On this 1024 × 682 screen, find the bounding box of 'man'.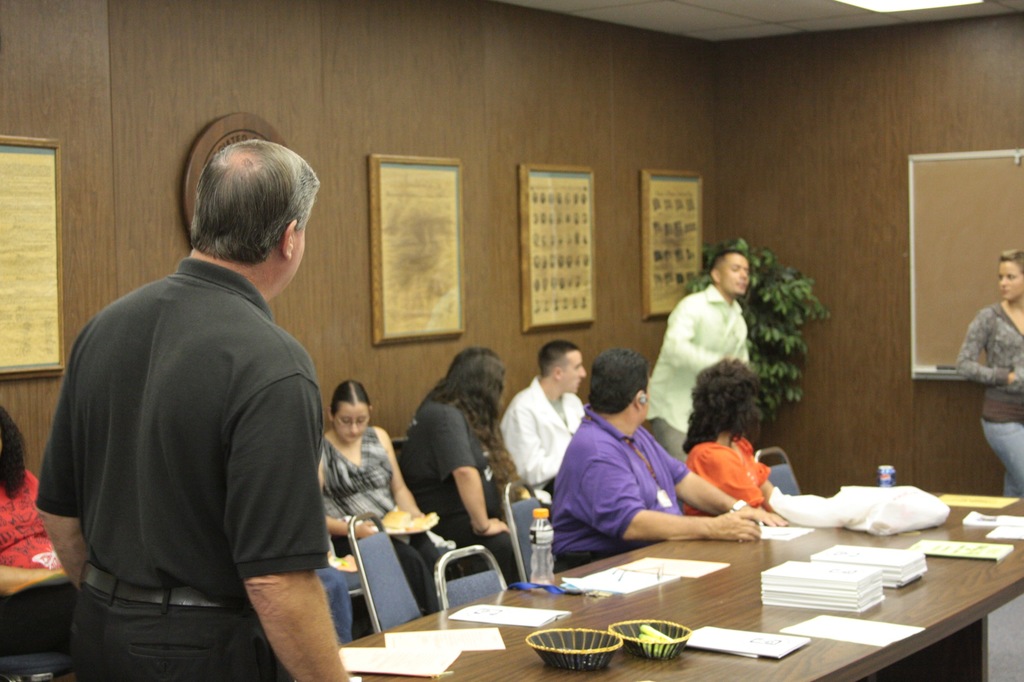
Bounding box: [x1=495, y1=340, x2=590, y2=498].
